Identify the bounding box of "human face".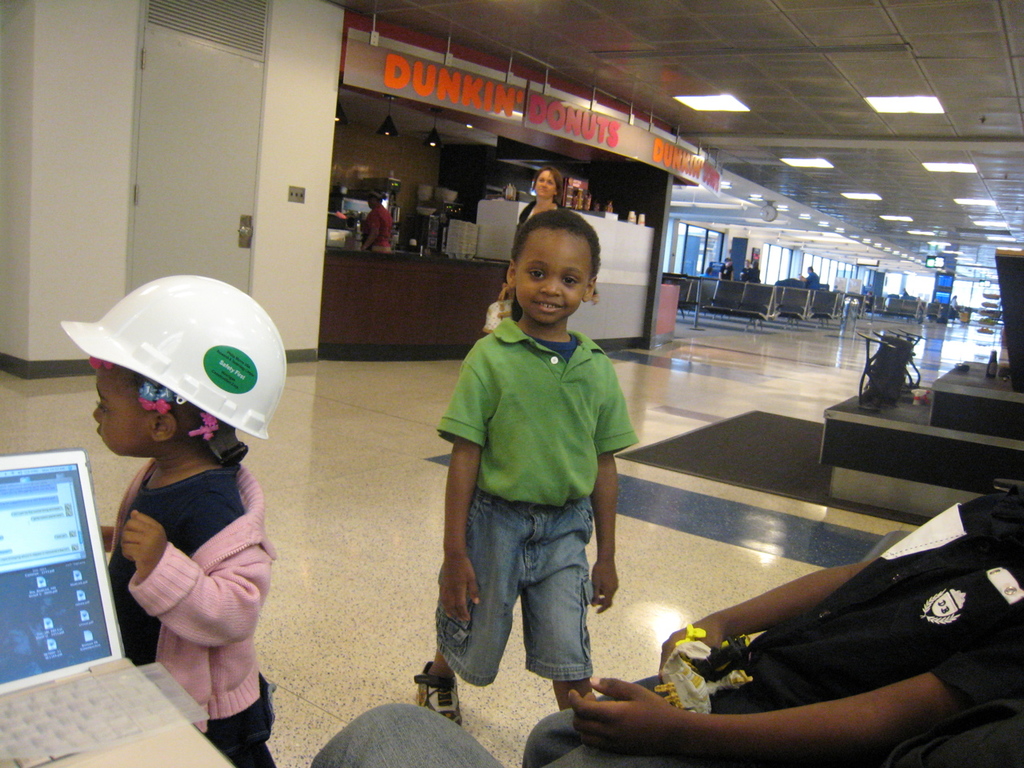
rect(92, 366, 154, 458).
